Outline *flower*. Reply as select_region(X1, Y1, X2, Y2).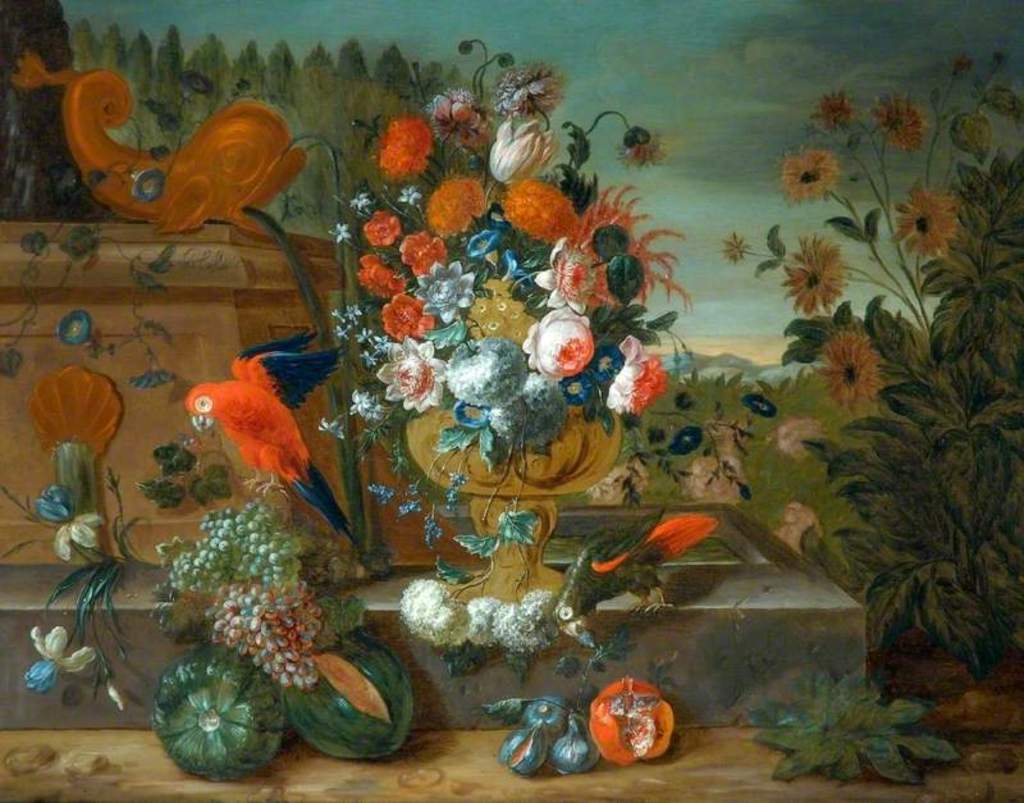
select_region(719, 233, 749, 265).
